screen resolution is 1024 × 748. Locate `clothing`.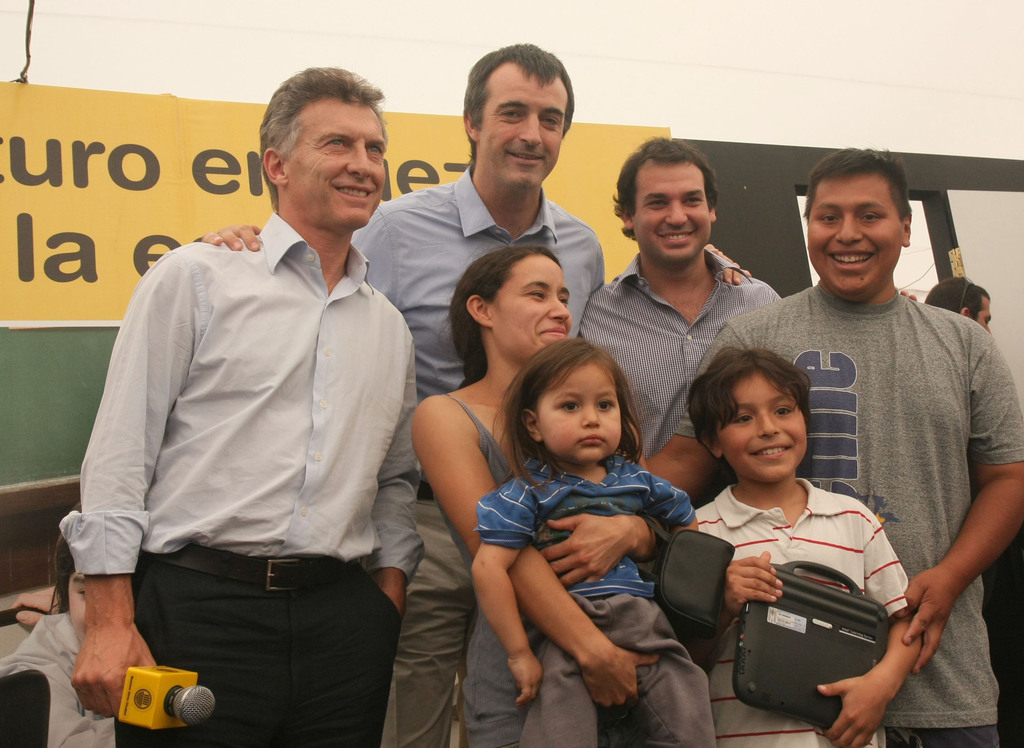
583 250 796 468.
